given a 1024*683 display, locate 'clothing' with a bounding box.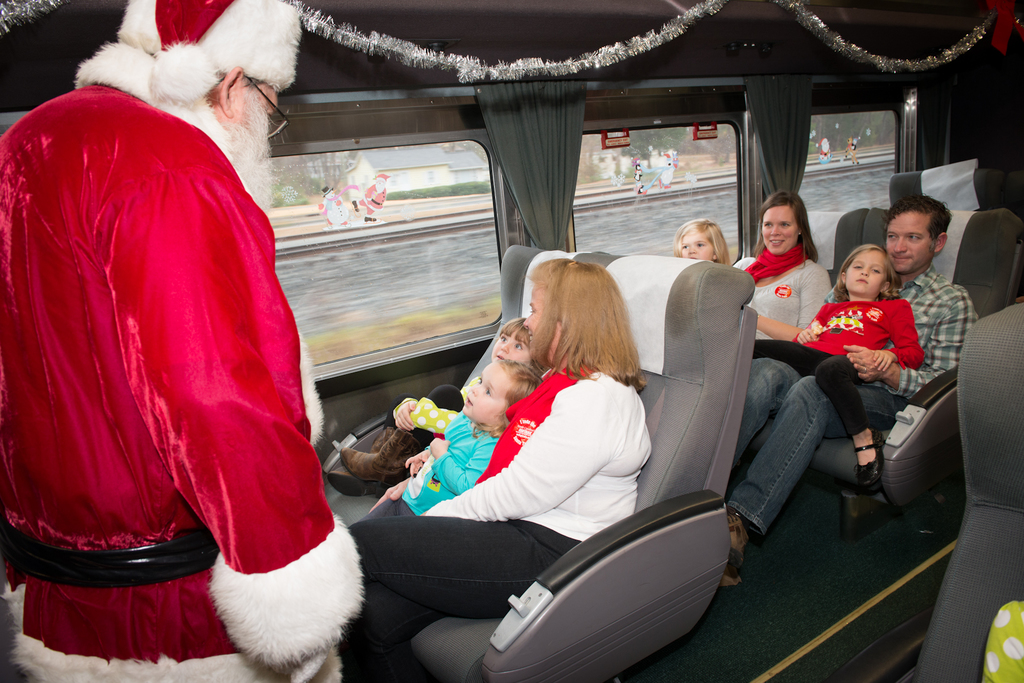
Located: detection(0, 42, 368, 682).
